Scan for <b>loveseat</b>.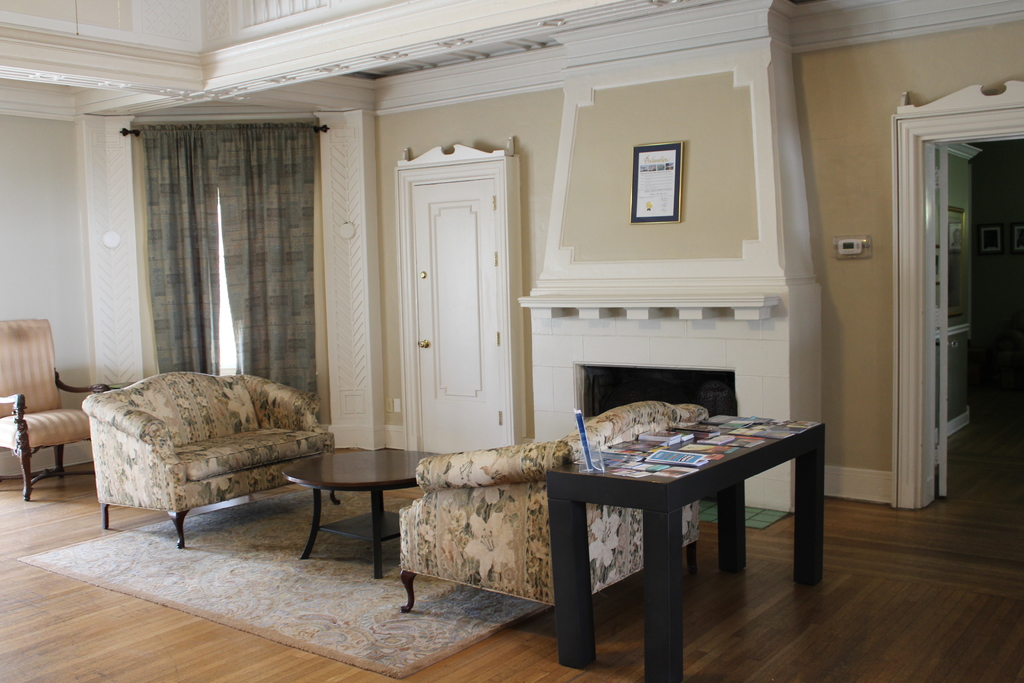
Scan result: bbox(403, 400, 709, 609).
